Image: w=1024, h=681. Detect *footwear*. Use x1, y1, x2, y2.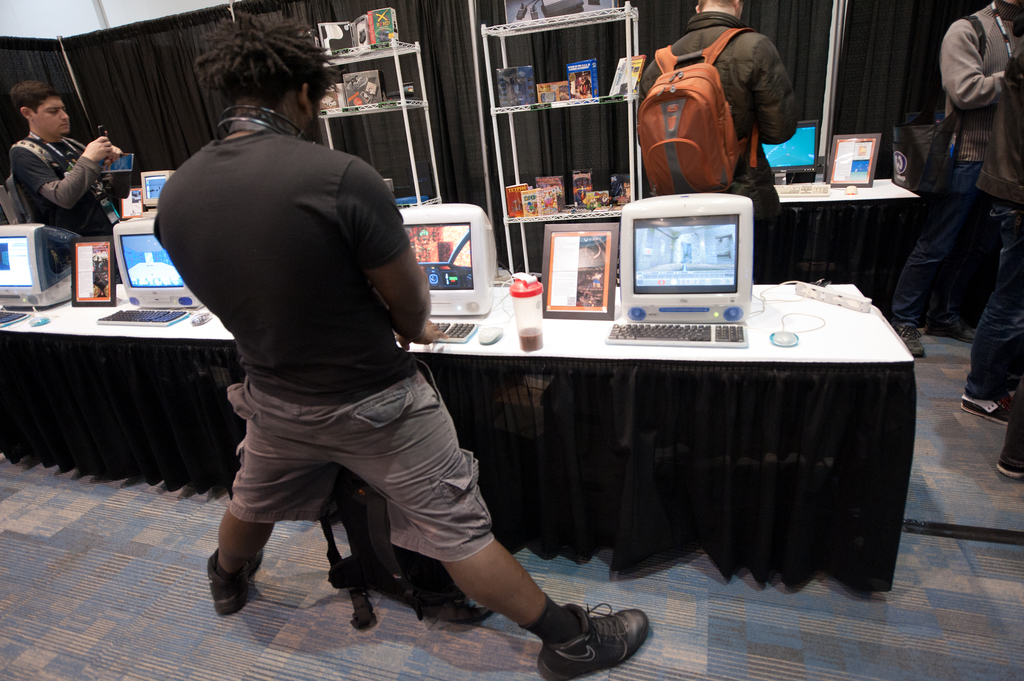
933, 310, 984, 351.
